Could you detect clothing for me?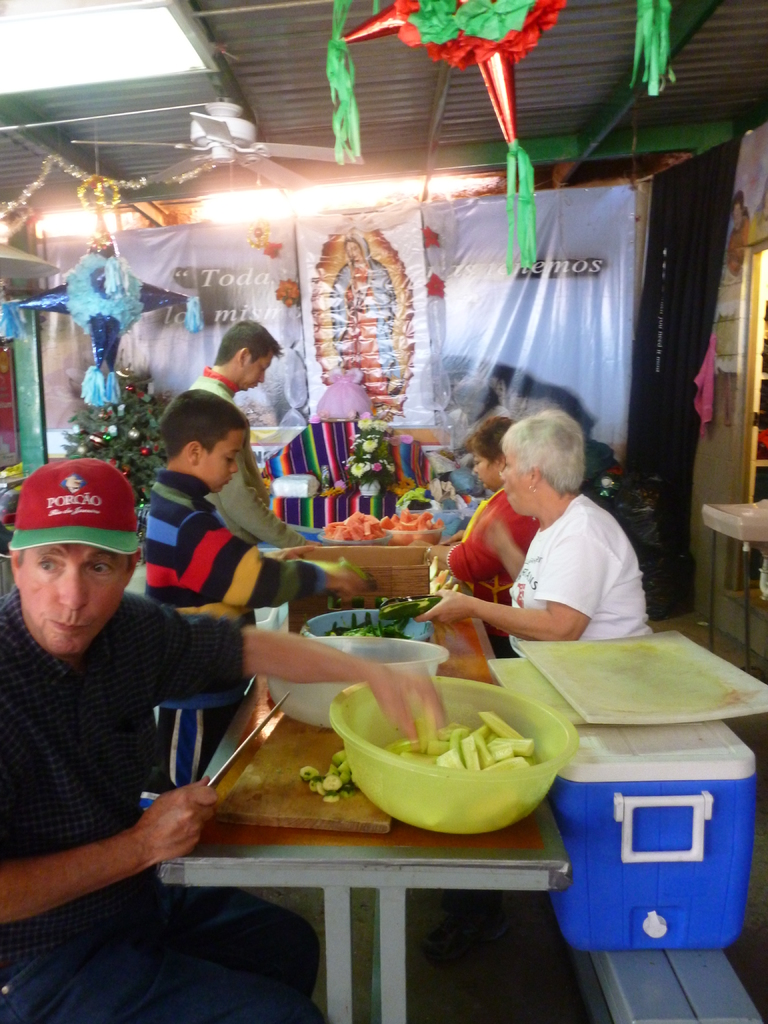
Detection result: 125 442 291 639.
